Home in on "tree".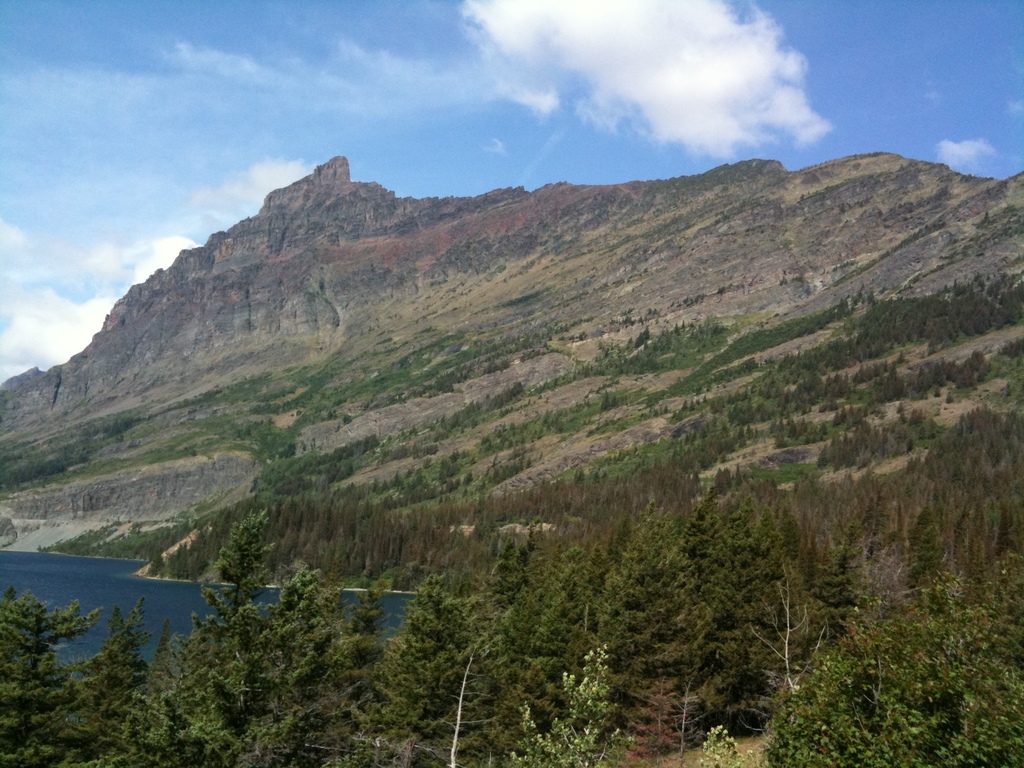
Homed in at box(751, 582, 949, 764).
